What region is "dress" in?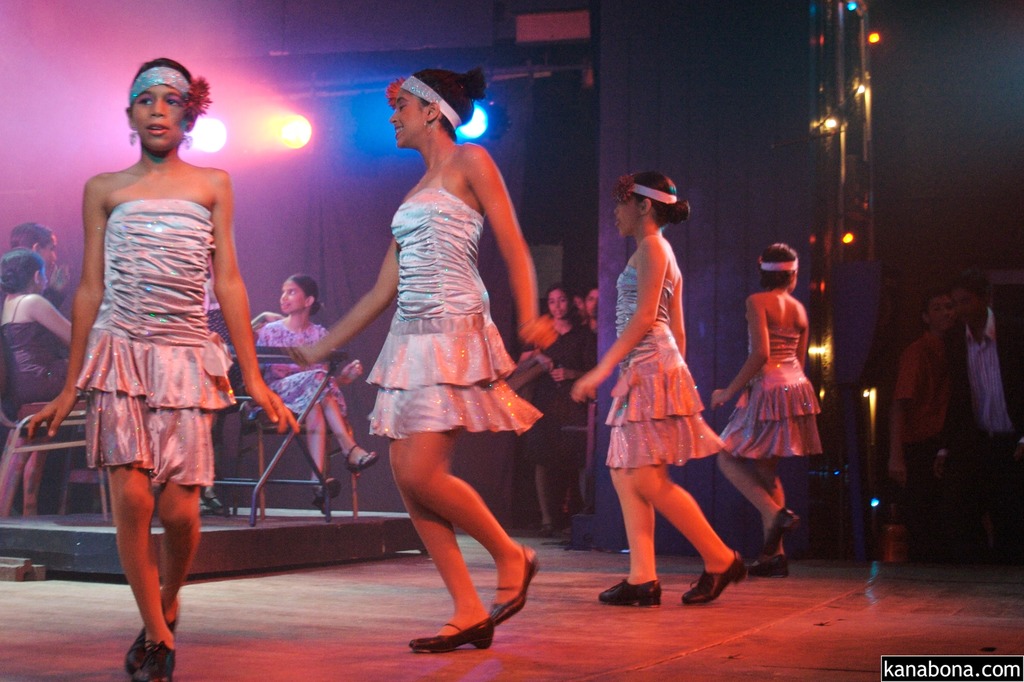
x1=605, y1=263, x2=724, y2=467.
